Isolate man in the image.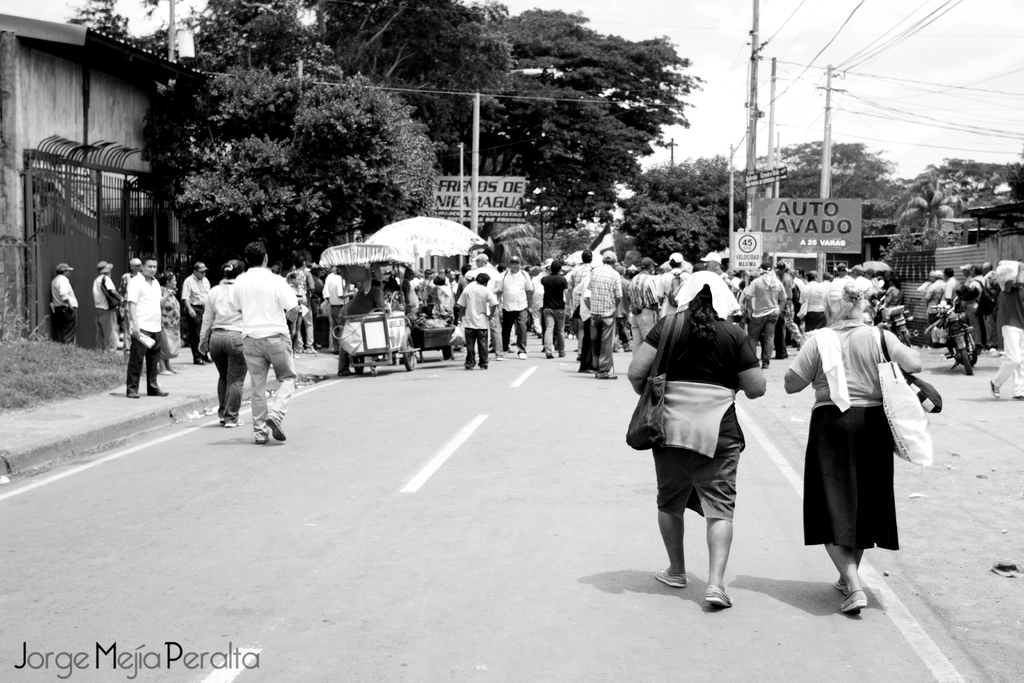
Isolated region: select_region(655, 247, 685, 302).
